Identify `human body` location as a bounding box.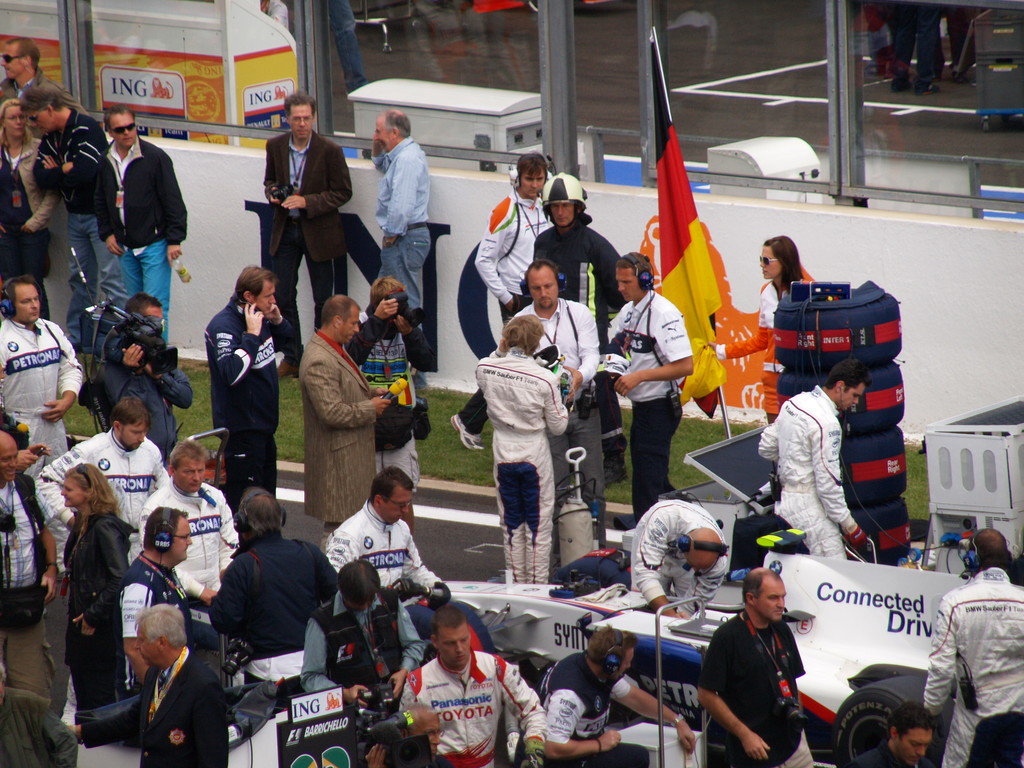
{"left": 19, "top": 73, "right": 106, "bottom": 351}.
